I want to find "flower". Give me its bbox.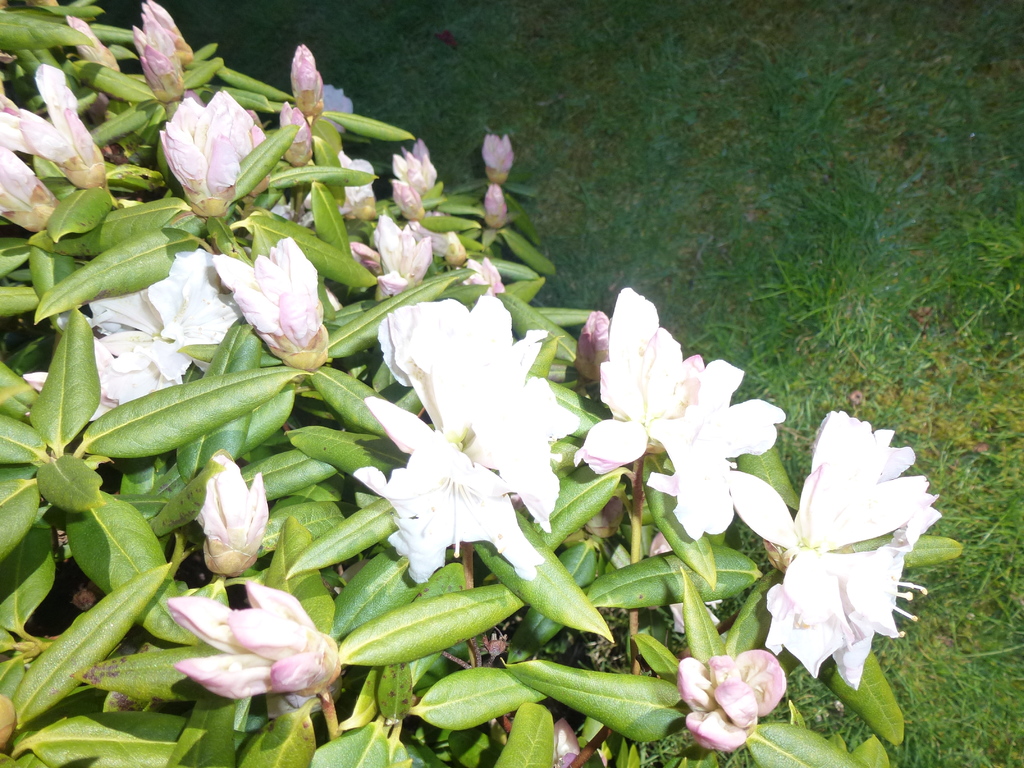
detection(463, 257, 509, 296).
